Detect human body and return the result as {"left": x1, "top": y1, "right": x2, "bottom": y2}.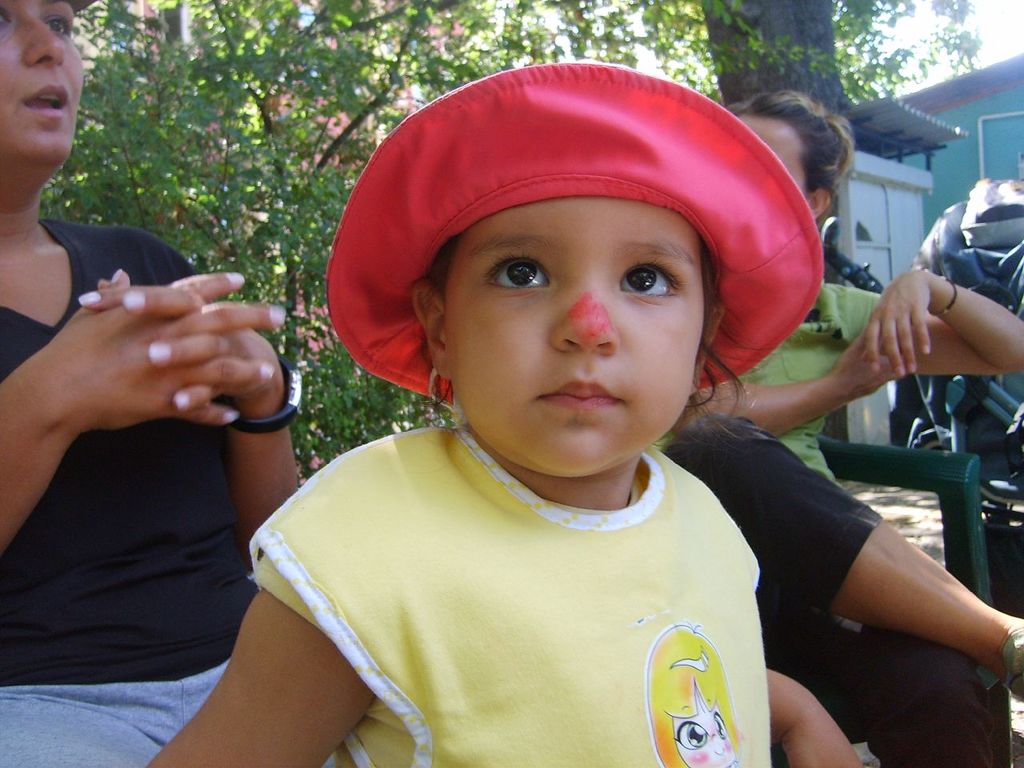
{"left": 659, "top": 98, "right": 1023, "bottom": 488}.
